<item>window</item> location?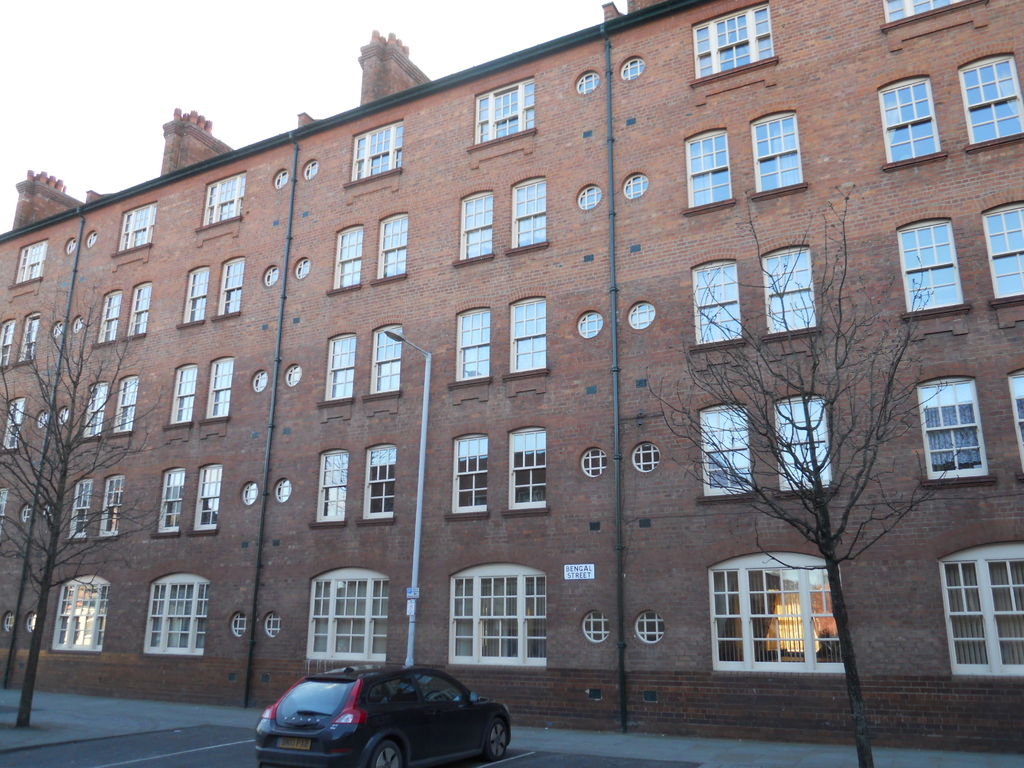
bbox=(477, 79, 531, 145)
